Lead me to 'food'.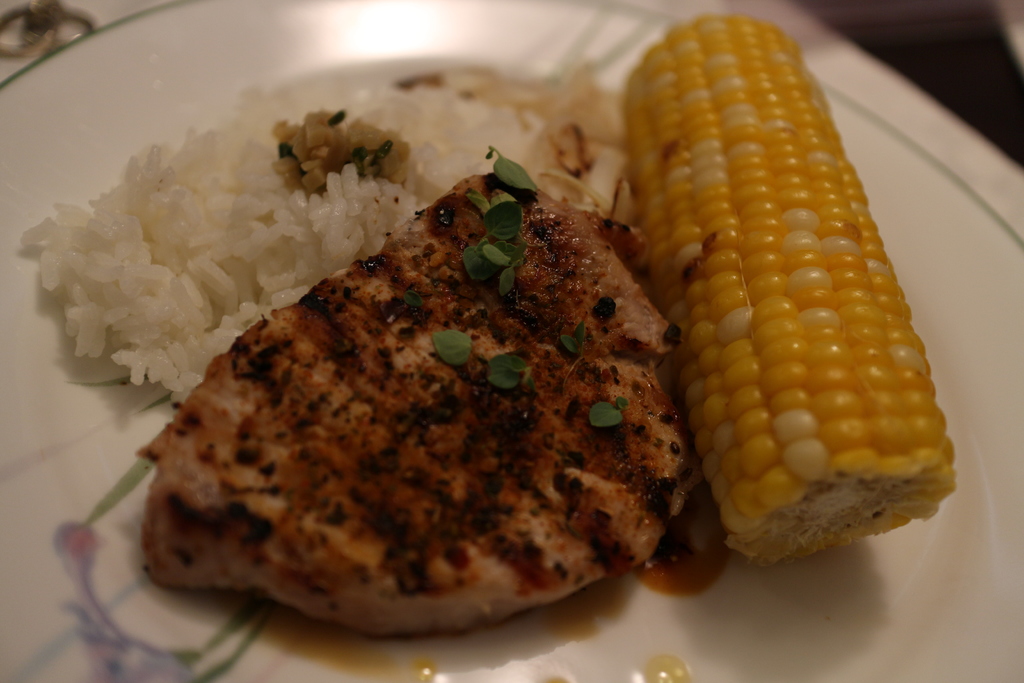
Lead to 616/10/969/572.
